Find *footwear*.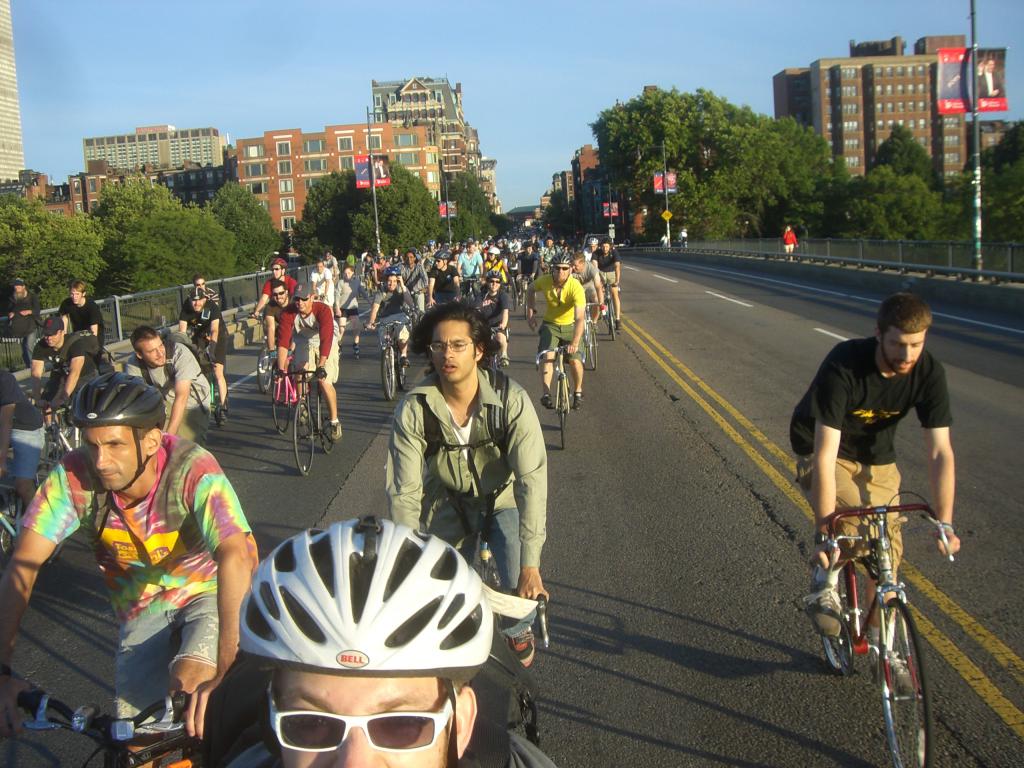
509:620:539:669.
